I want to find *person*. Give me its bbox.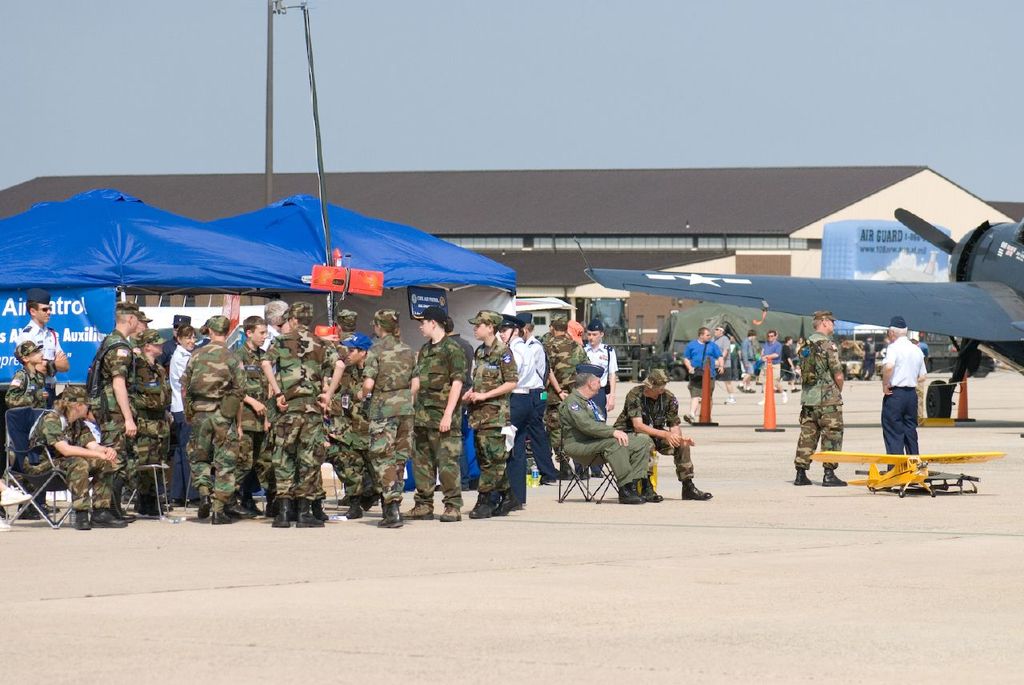
left=514, top=305, right=563, bottom=485.
